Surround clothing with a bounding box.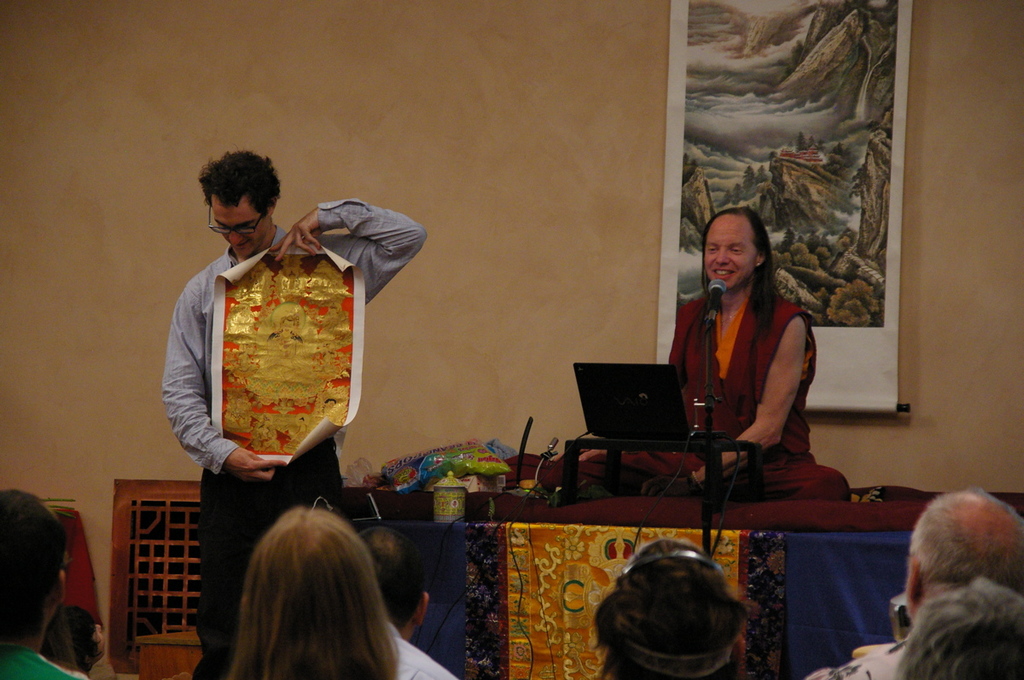
[x1=664, y1=274, x2=822, y2=466].
